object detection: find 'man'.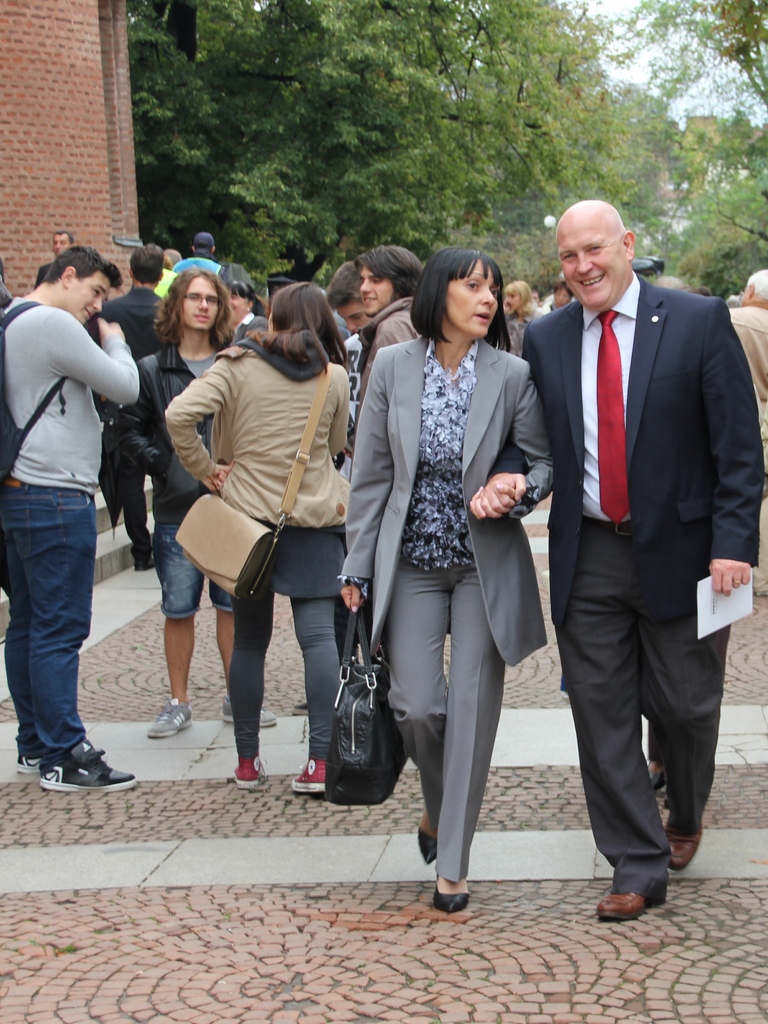
left=0, top=225, right=153, bottom=802.
